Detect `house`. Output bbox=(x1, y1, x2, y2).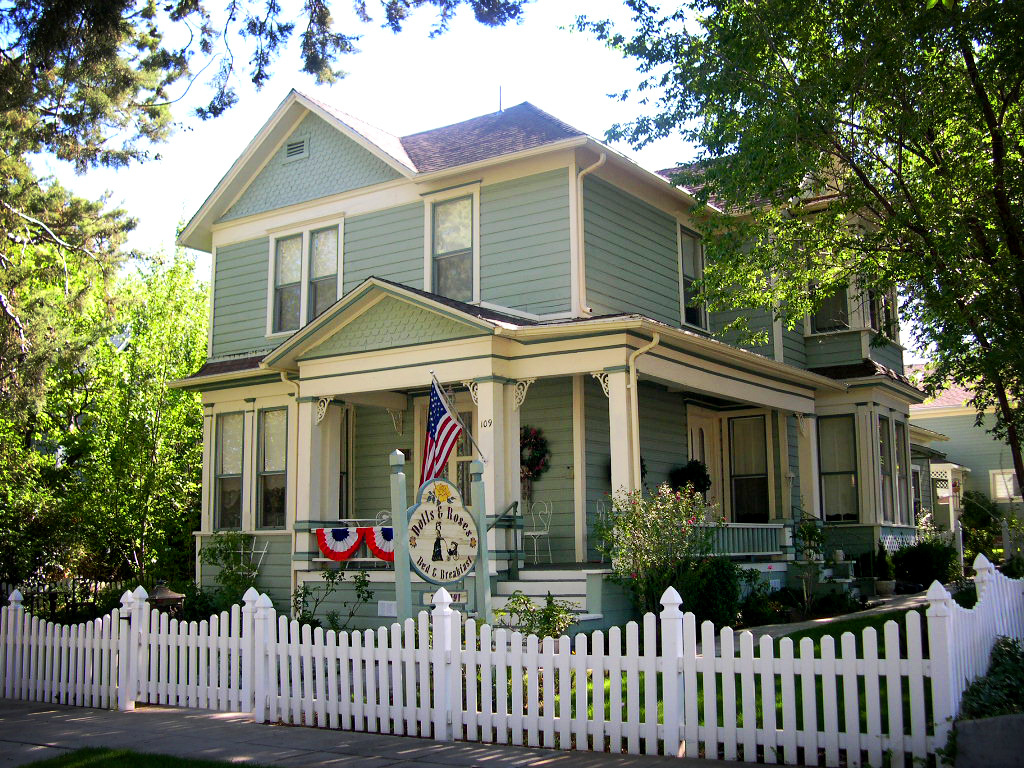
bbox=(907, 357, 1023, 537).
